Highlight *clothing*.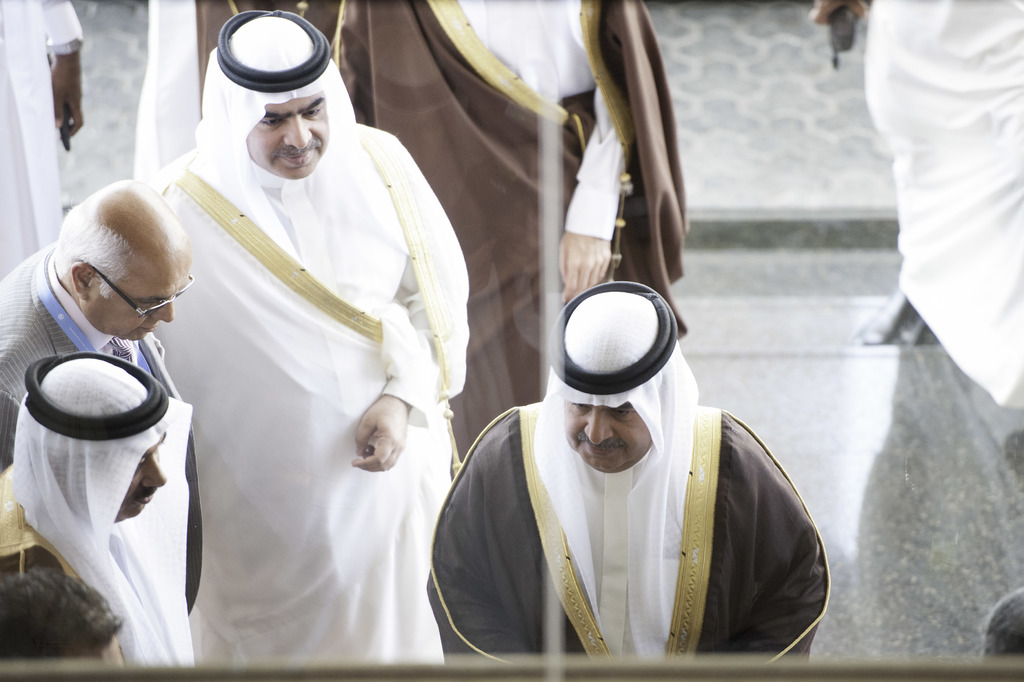
Highlighted region: [115, 80, 469, 668].
